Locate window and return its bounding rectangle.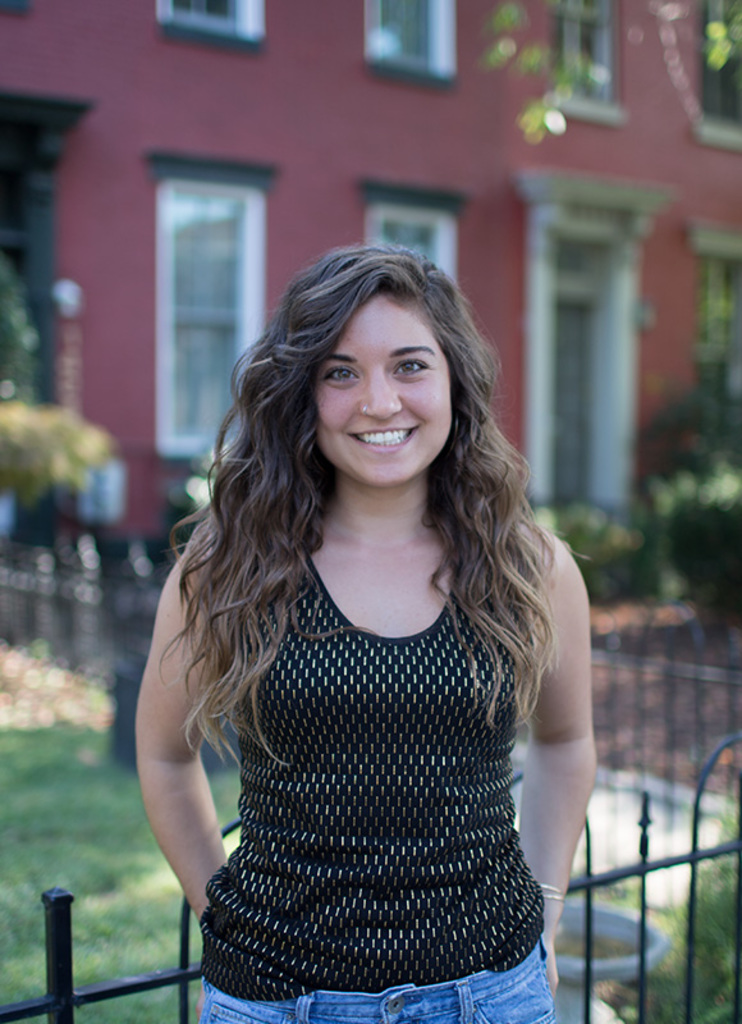
361,0,461,86.
